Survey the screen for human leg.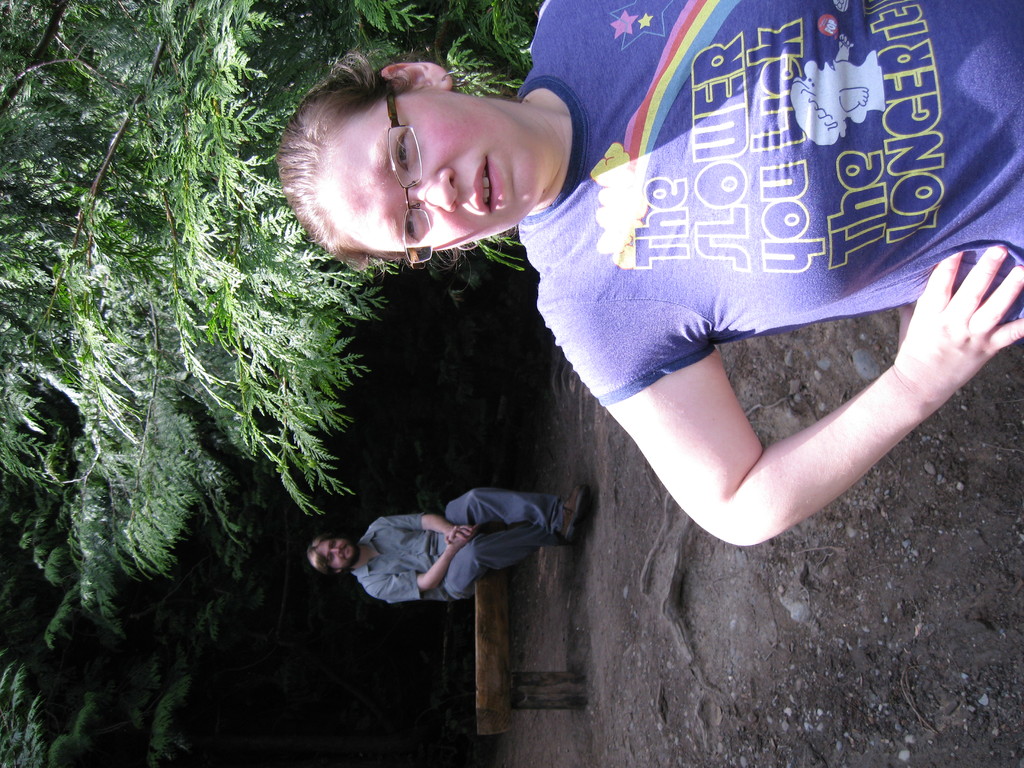
Survey found: [445, 522, 553, 600].
